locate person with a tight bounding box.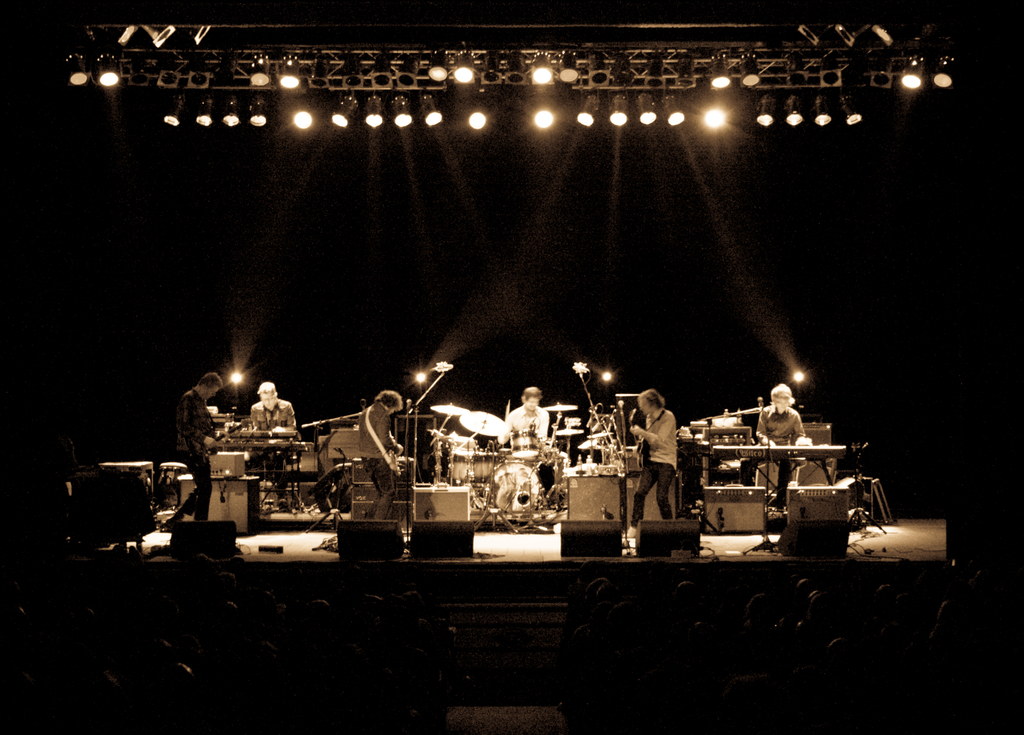
[505,388,548,438].
